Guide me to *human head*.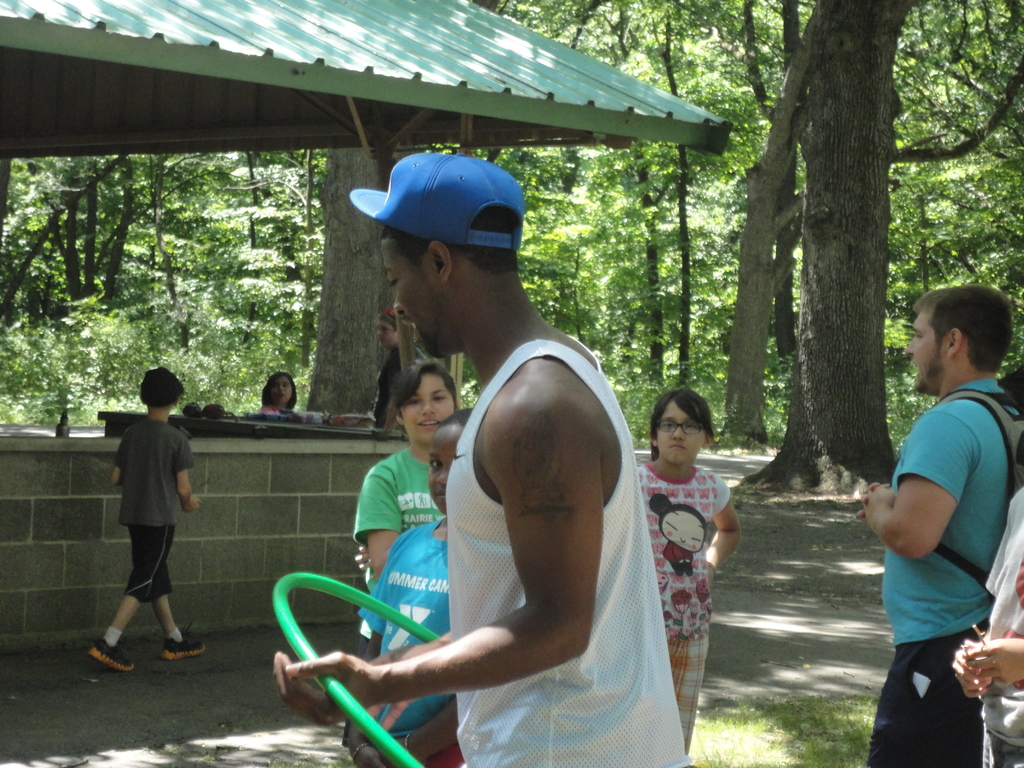
Guidance: <bbox>915, 287, 1009, 392</bbox>.
